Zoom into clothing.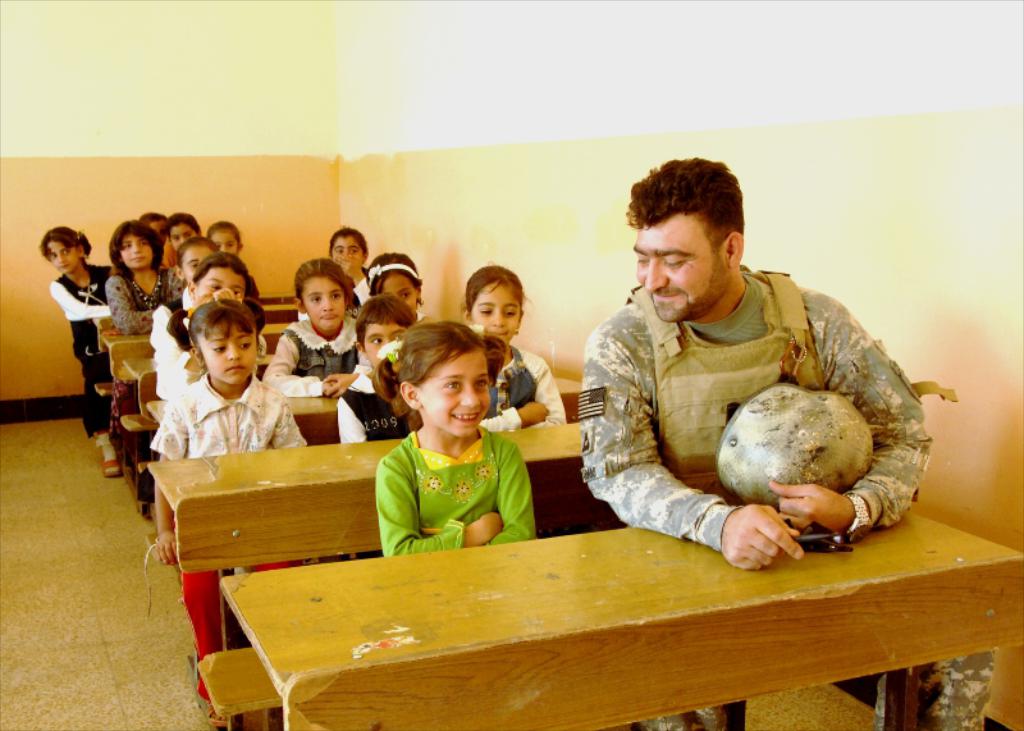
Zoom target: box=[579, 264, 995, 730].
